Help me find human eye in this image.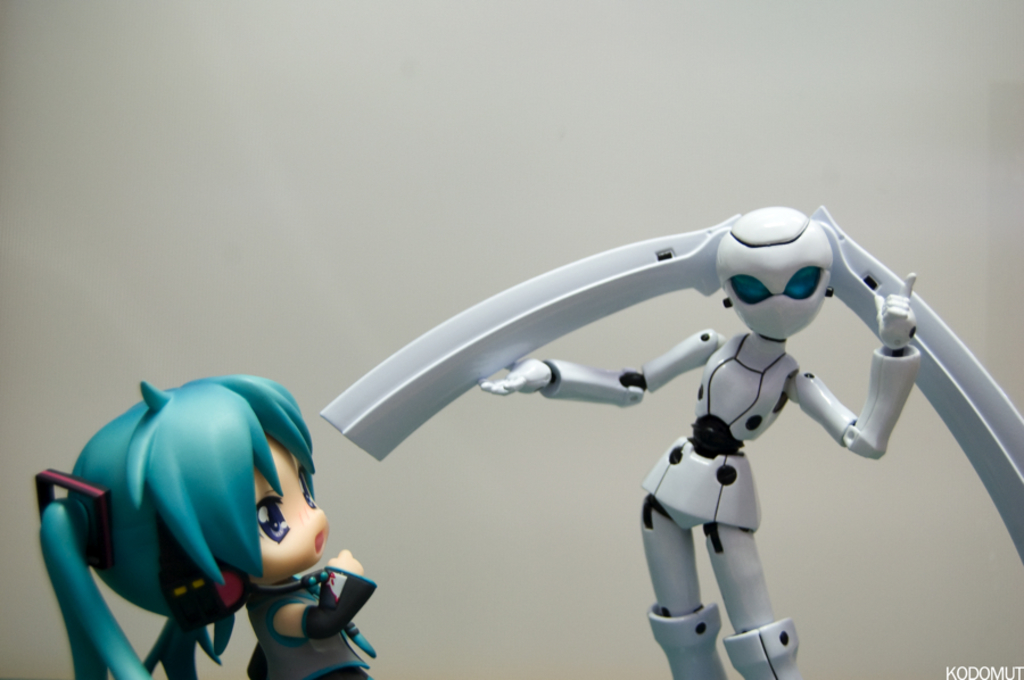
Found it: [left=254, top=492, right=292, bottom=546].
